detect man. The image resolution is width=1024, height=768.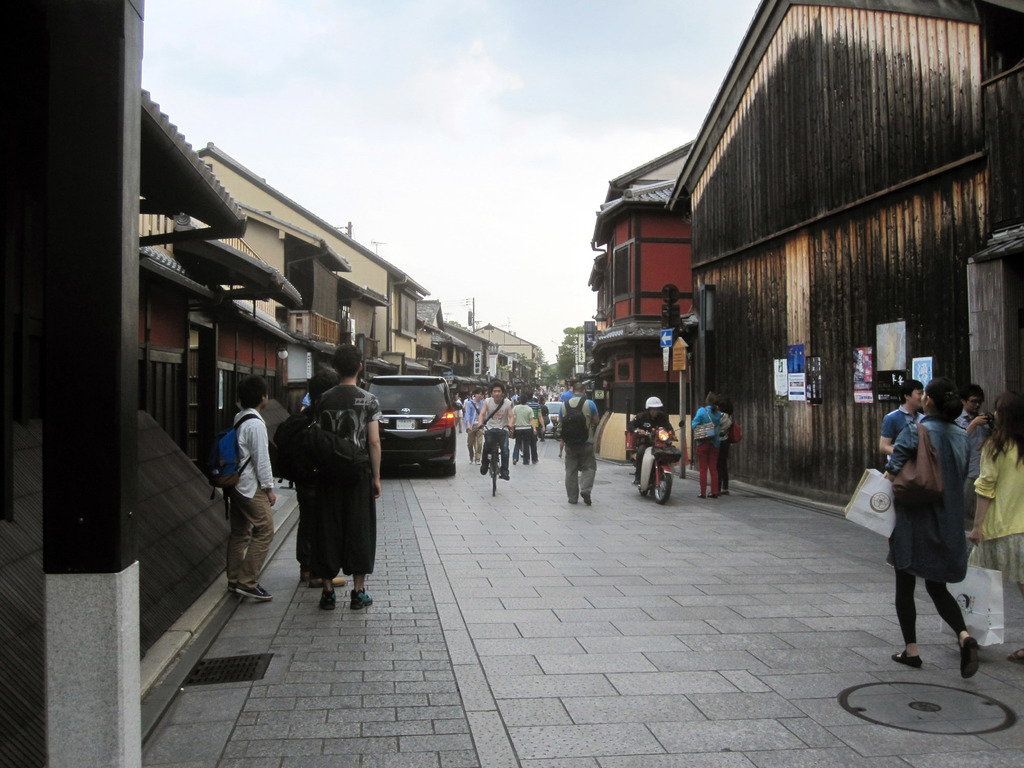
bbox=(627, 396, 678, 488).
